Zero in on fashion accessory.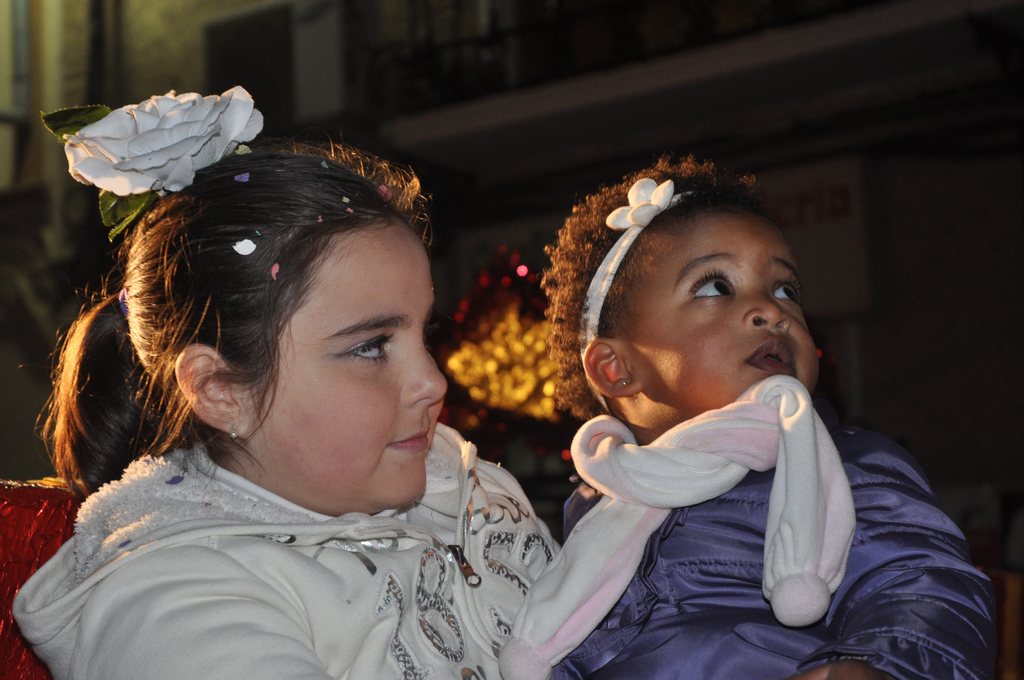
Zeroed in: BBox(118, 286, 130, 318).
